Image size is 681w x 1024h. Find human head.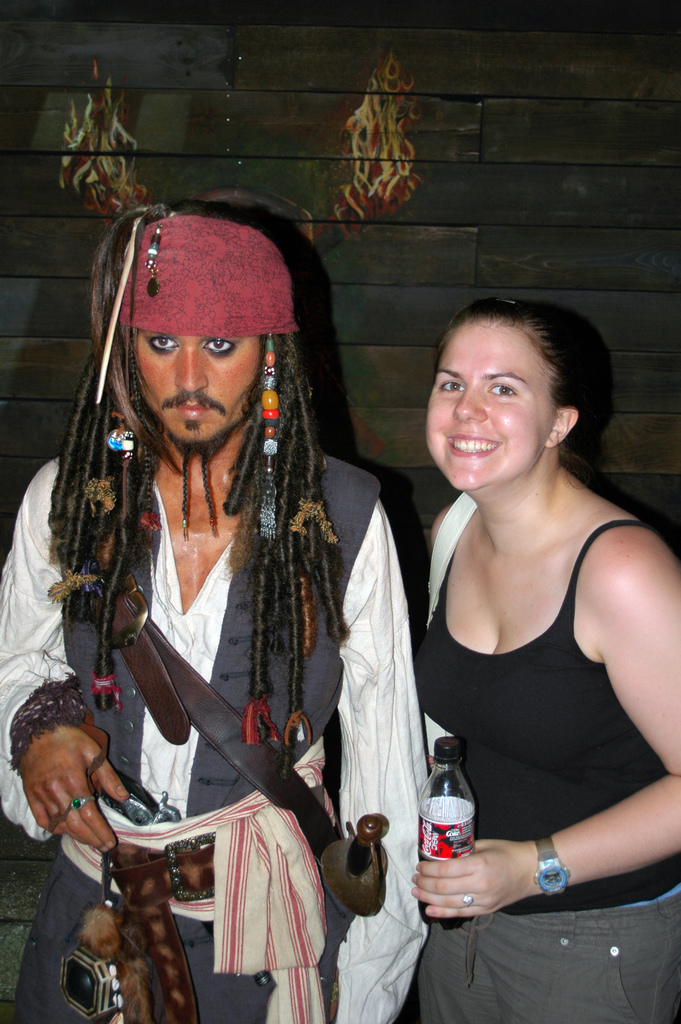
413,294,606,492.
